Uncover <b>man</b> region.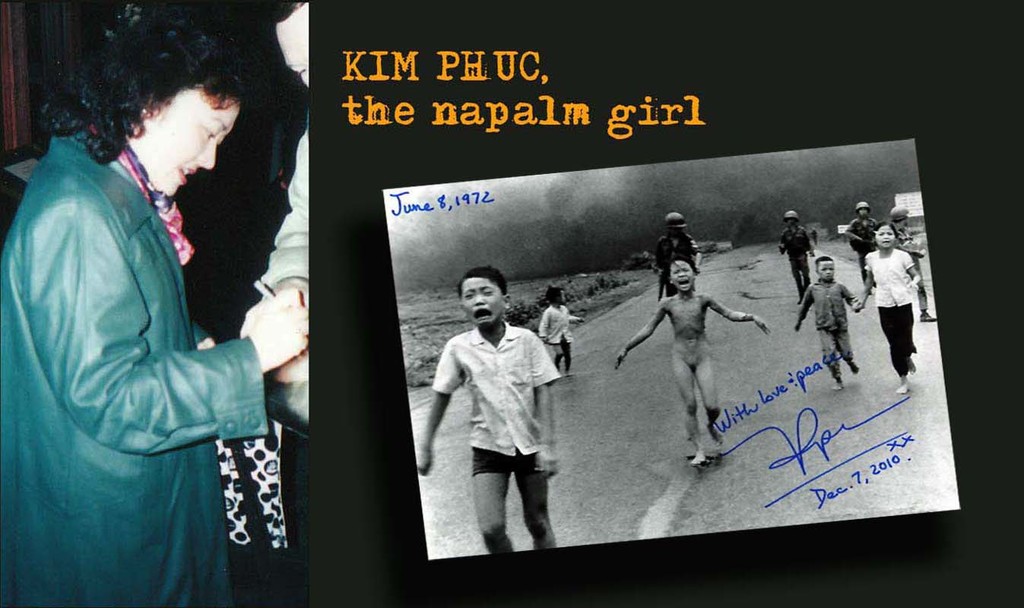
Uncovered: select_region(776, 207, 811, 307).
